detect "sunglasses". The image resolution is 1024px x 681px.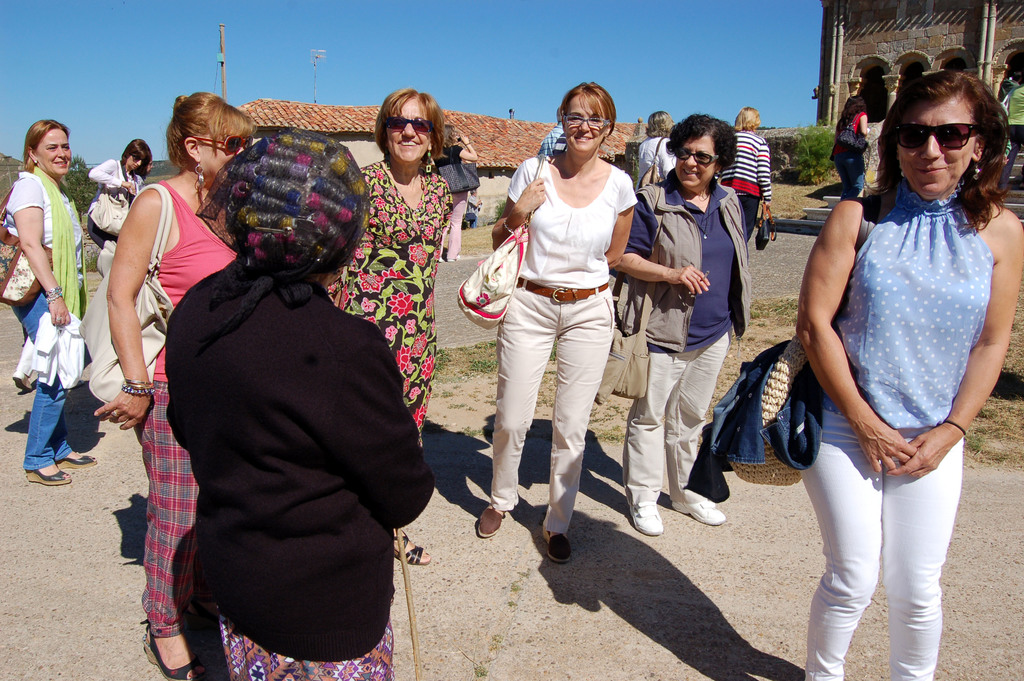
(674,149,721,165).
